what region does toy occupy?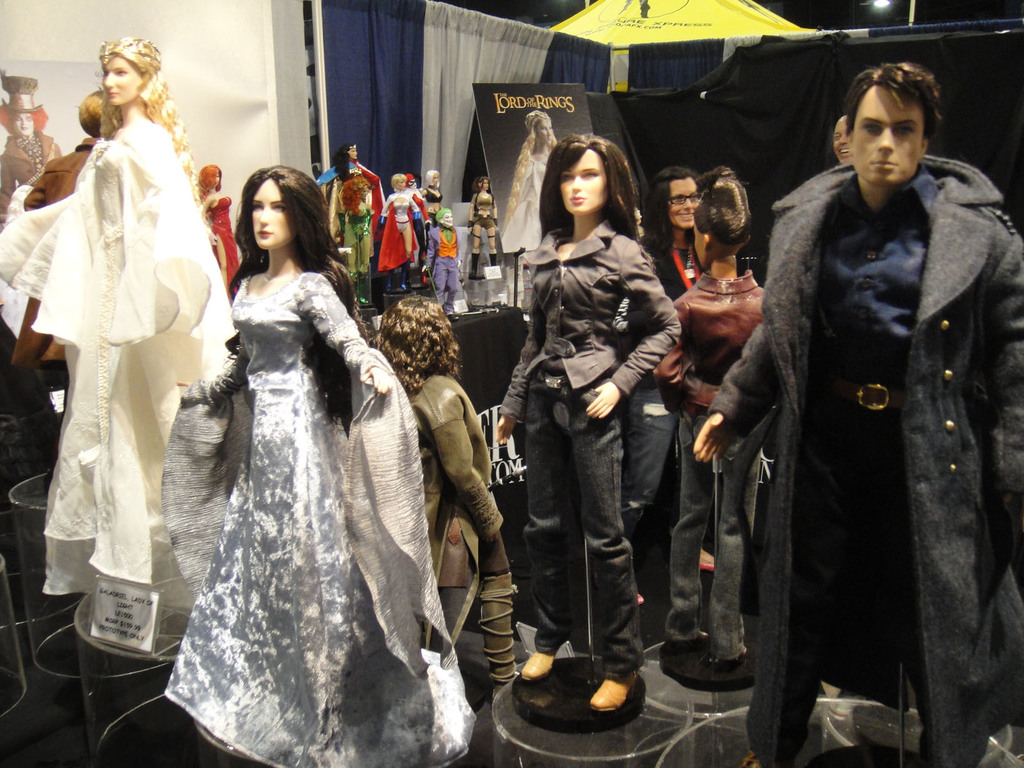
box=[313, 141, 384, 246].
